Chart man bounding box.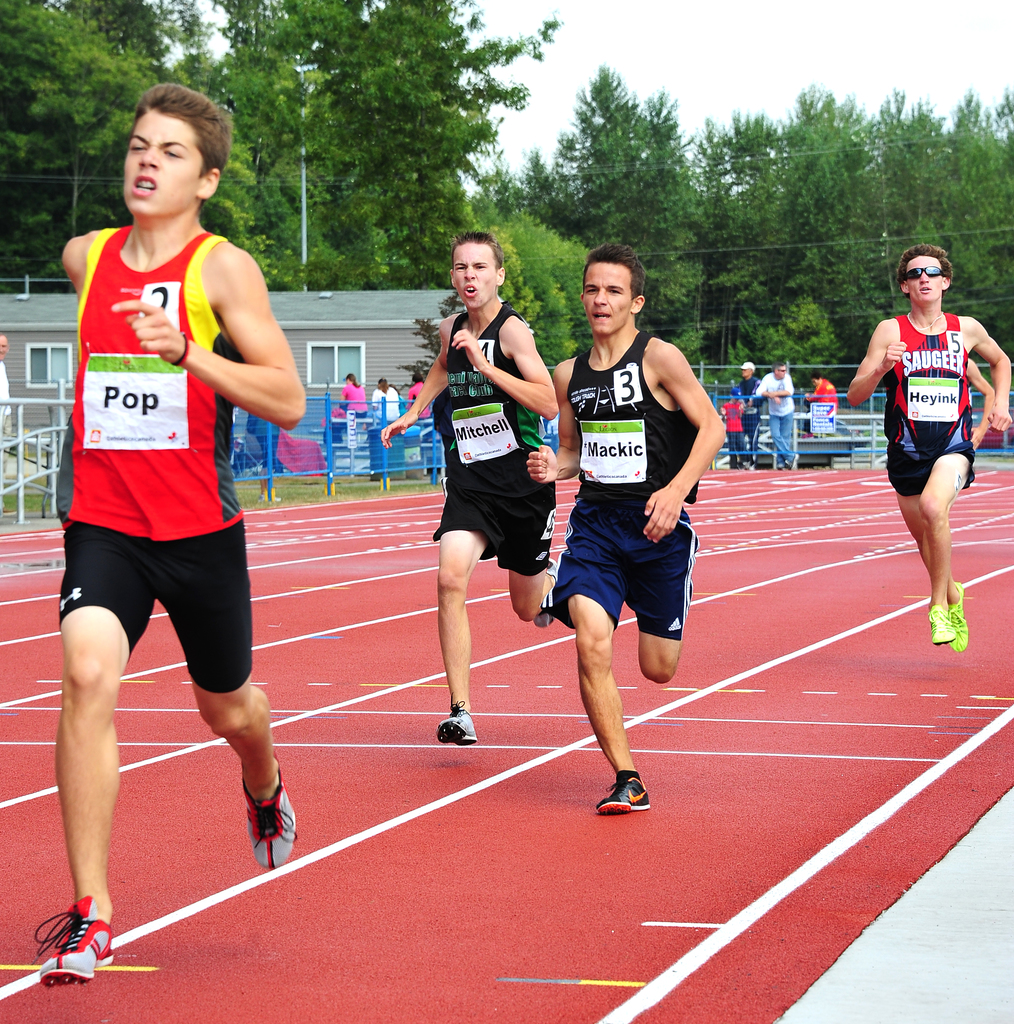
Charted: {"x1": 34, "y1": 85, "x2": 305, "y2": 986}.
